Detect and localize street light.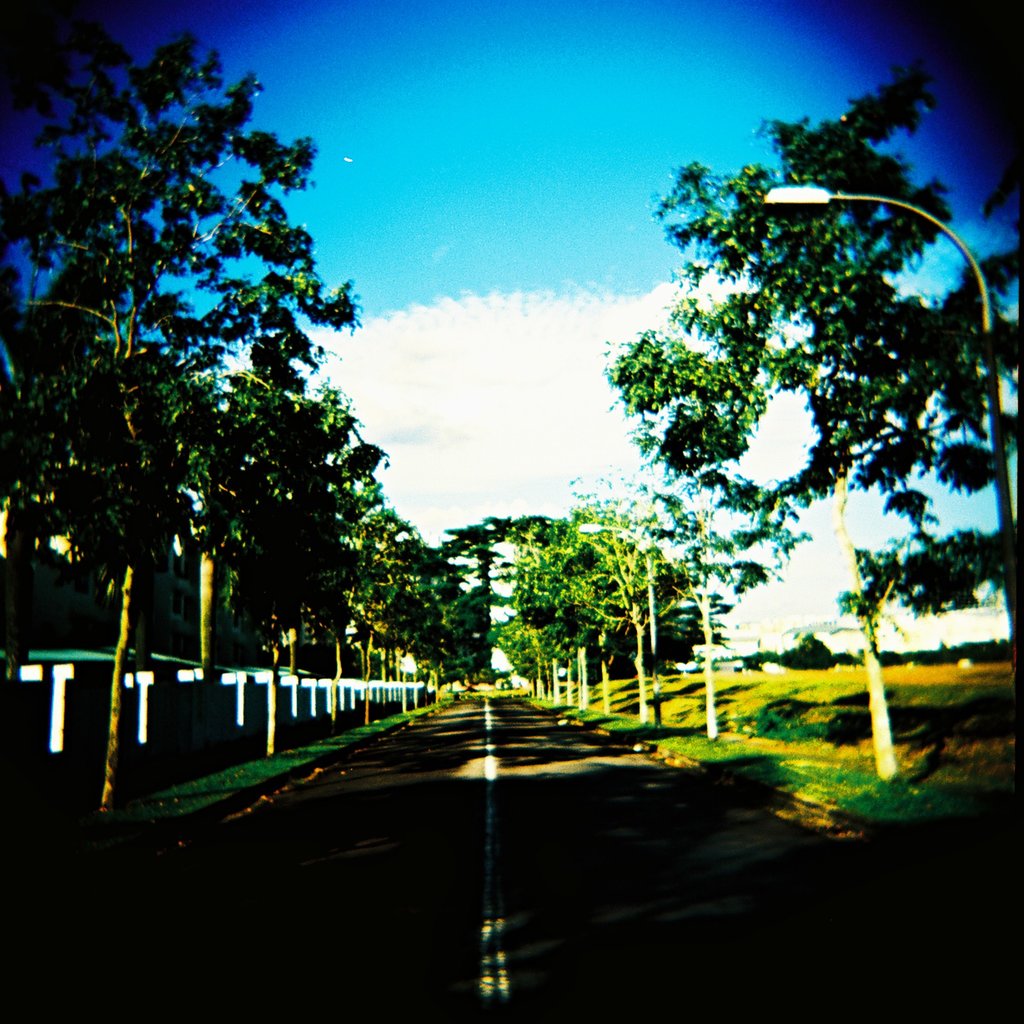
Localized at BBox(579, 522, 659, 755).
